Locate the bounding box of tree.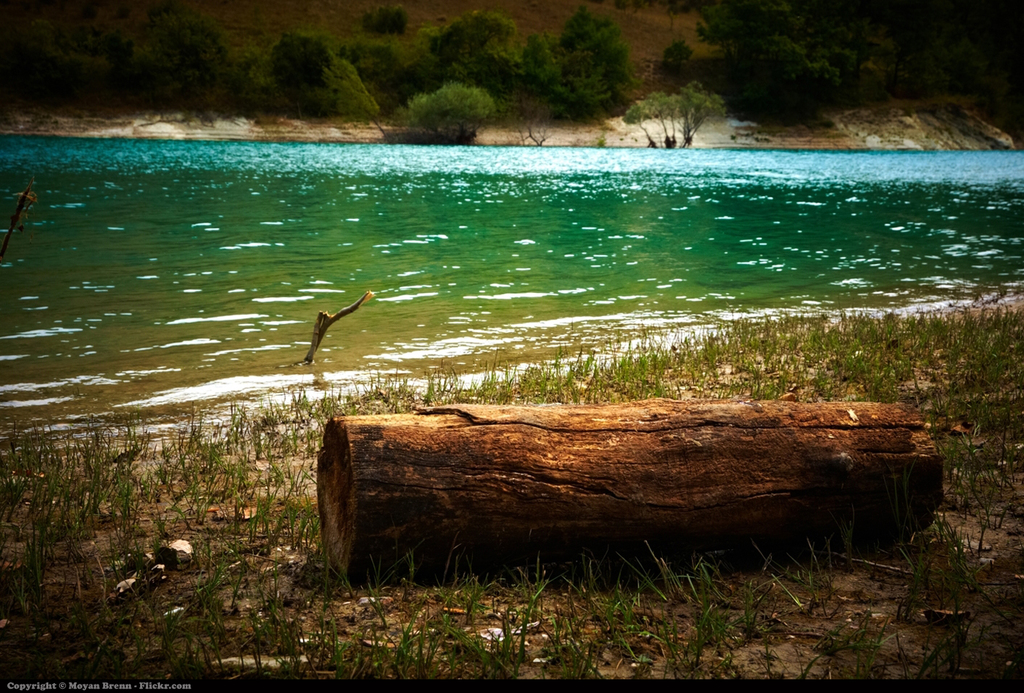
Bounding box: [x1=340, y1=36, x2=449, y2=108].
